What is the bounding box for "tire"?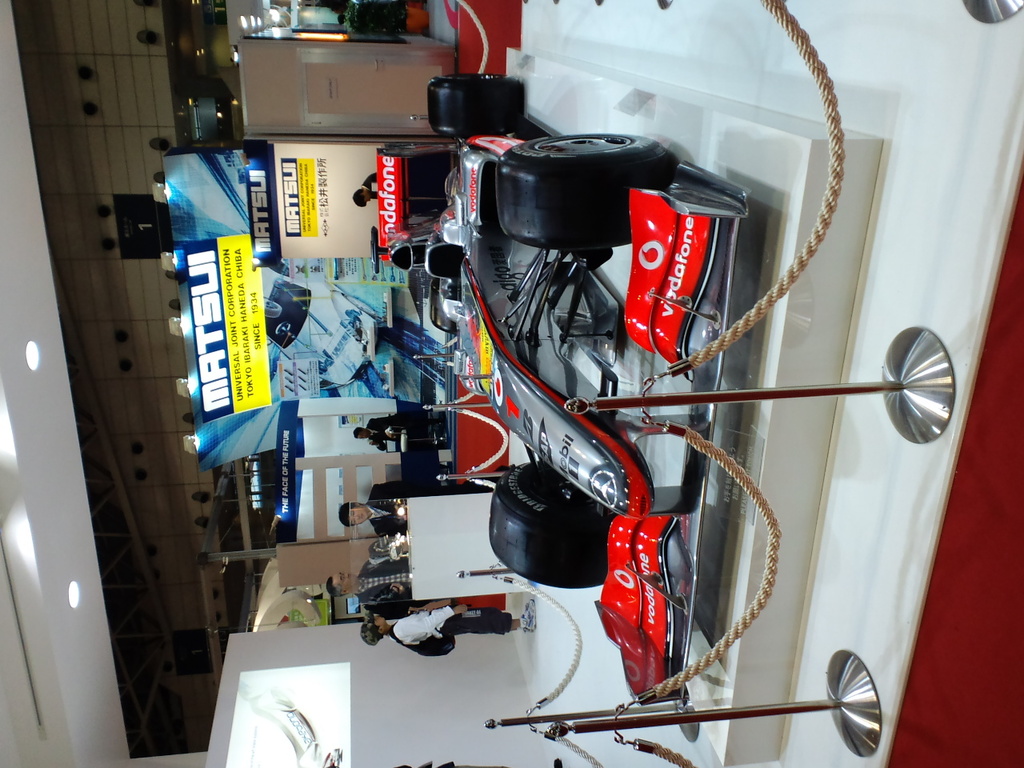
crop(343, 295, 375, 318).
